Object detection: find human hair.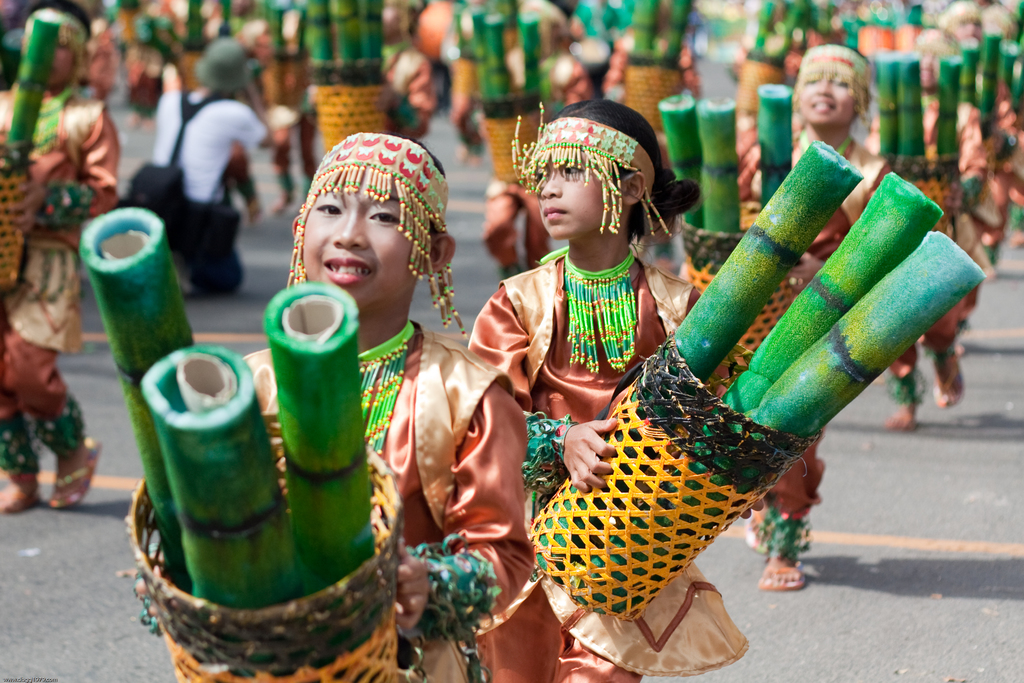
[left=820, top=40, right=868, bottom=62].
